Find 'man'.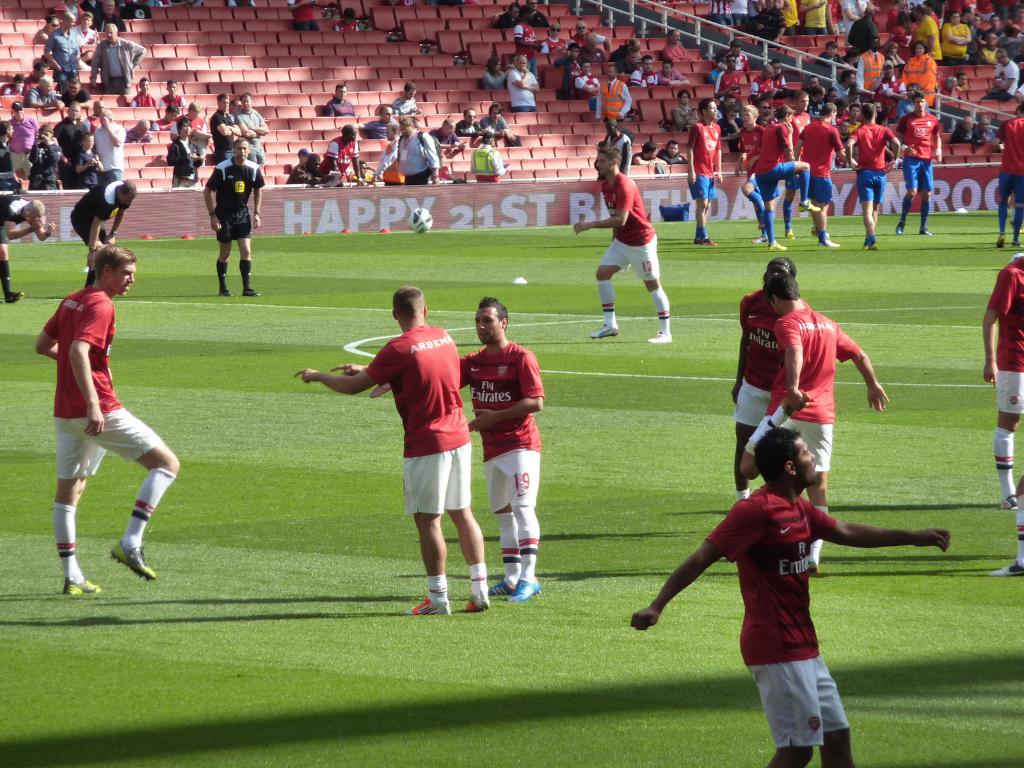
x1=424 y1=116 x2=468 y2=153.
